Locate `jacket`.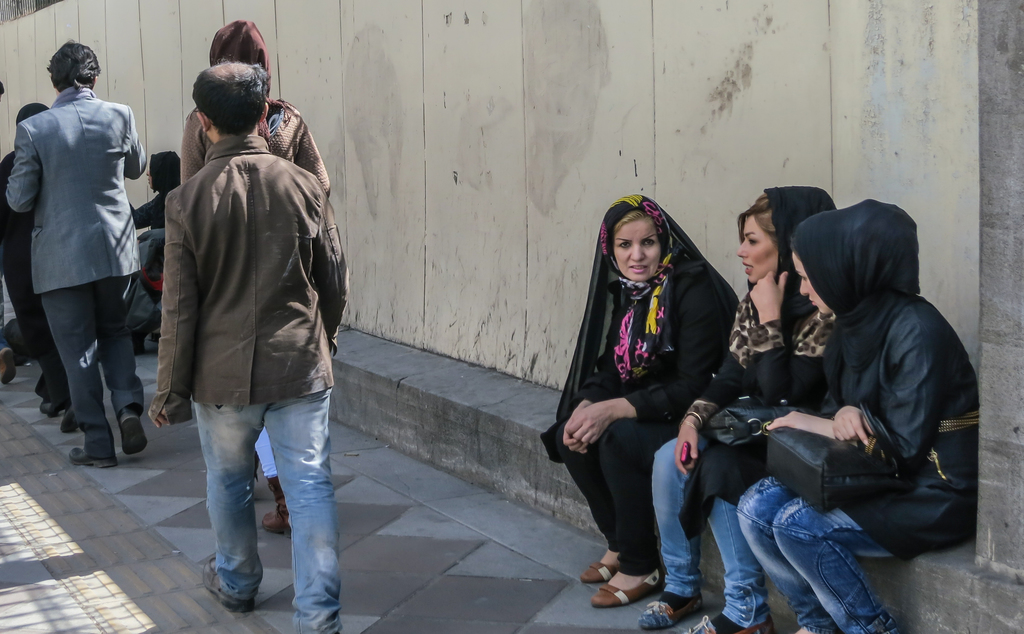
Bounding box: x1=705, y1=183, x2=833, y2=432.
